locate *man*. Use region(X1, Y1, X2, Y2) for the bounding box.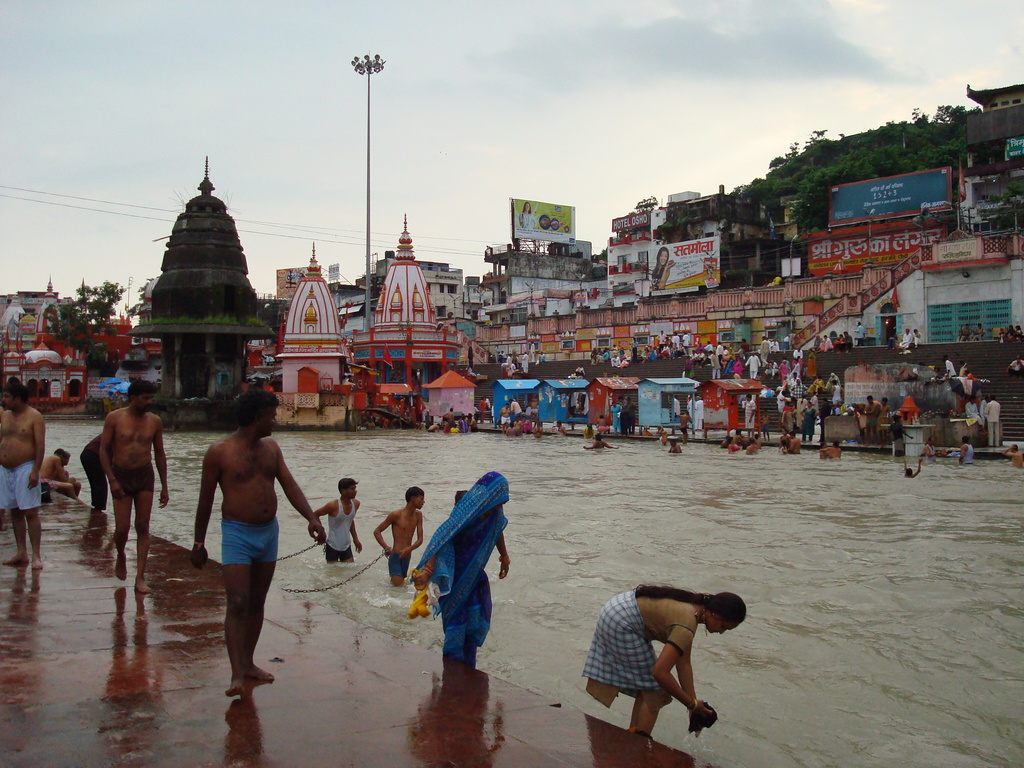
region(1001, 444, 1023, 464).
